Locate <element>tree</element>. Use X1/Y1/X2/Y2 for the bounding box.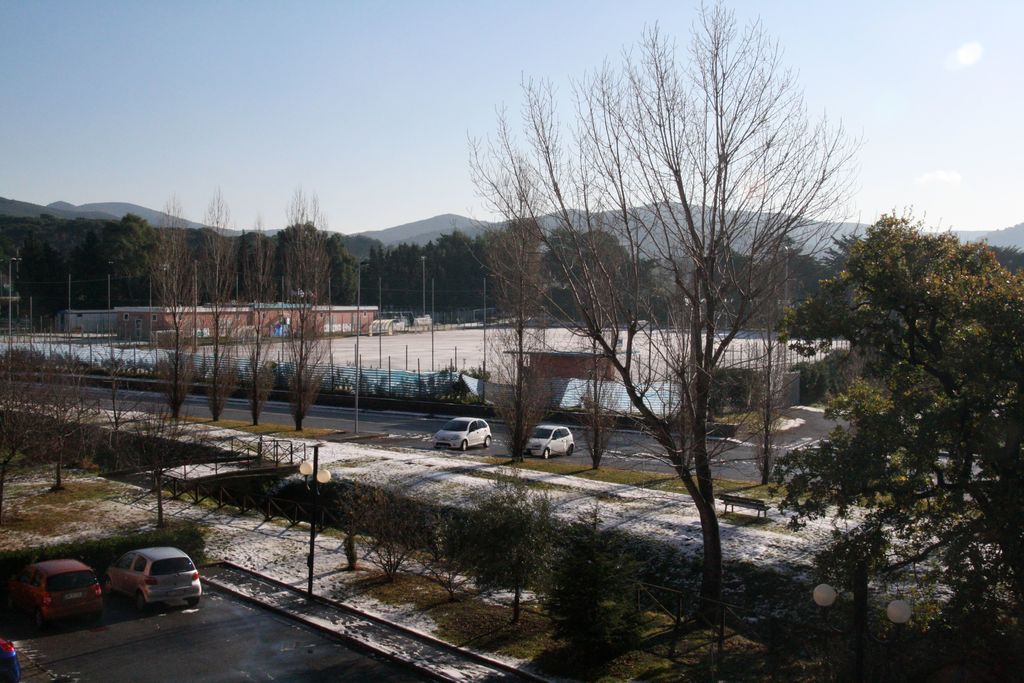
154/200/211/416.
